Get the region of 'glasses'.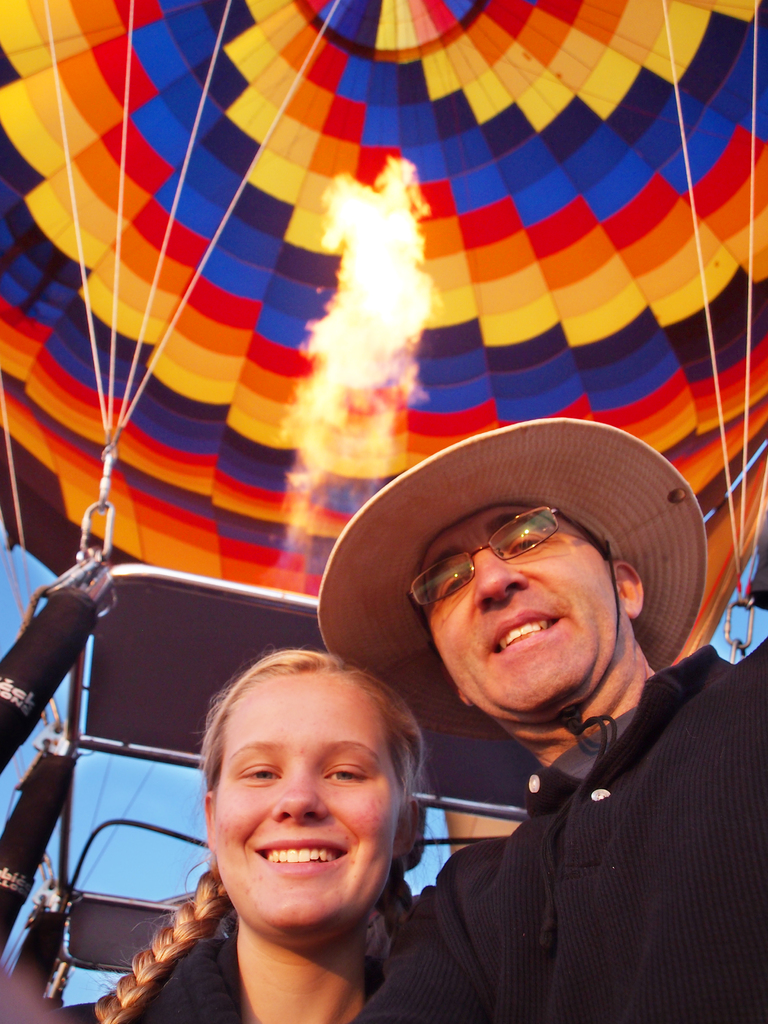
406:504:581:636.
